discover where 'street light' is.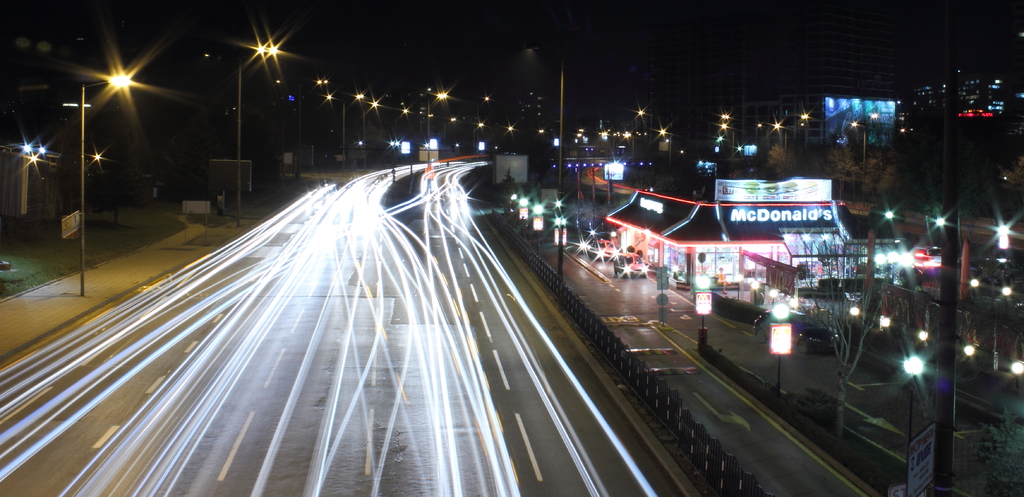
Discovered at {"x1": 300, "y1": 77, "x2": 332, "y2": 163}.
